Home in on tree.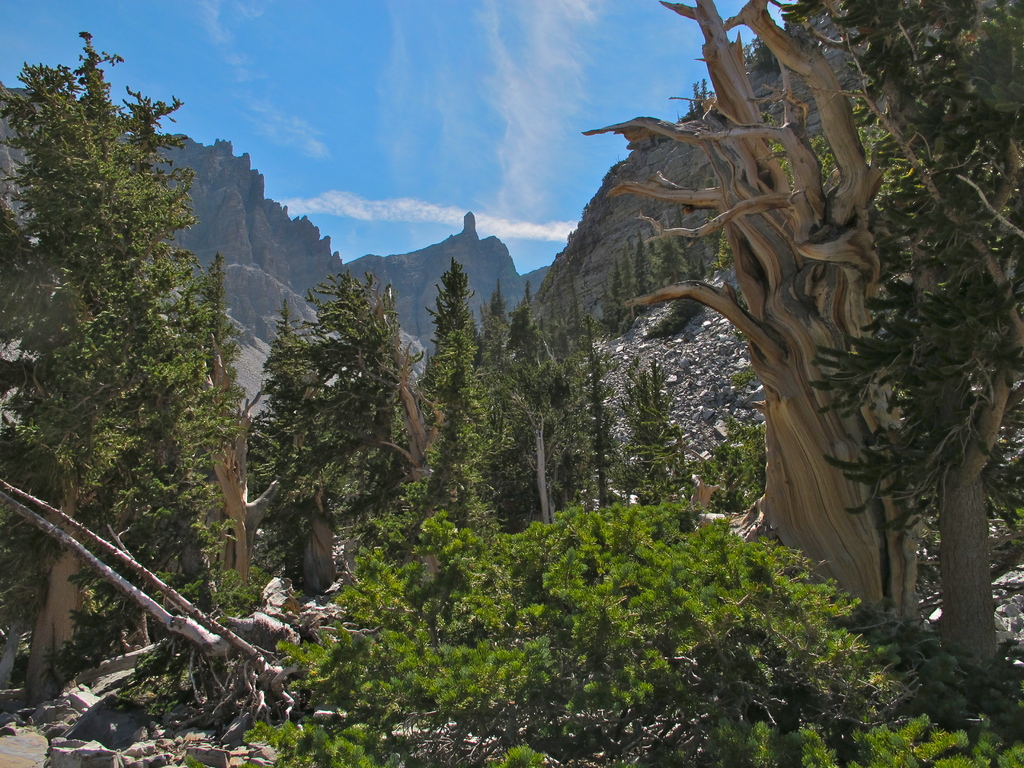
Homed in at <box>18,52,244,642</box>.
